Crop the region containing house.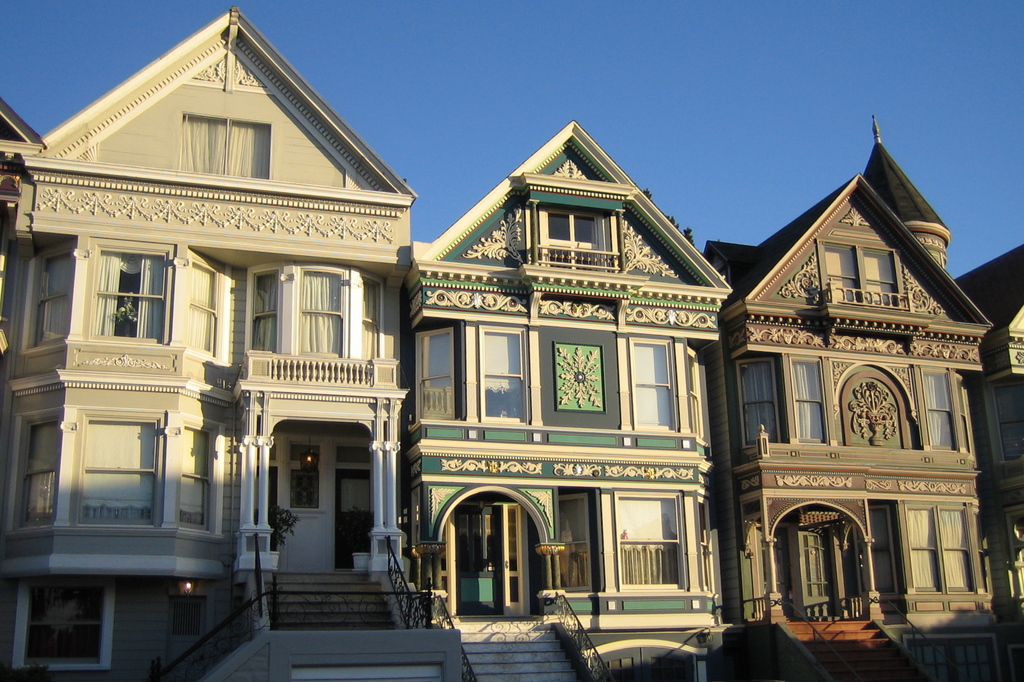
Crop region: {"left": 406, "top": 117, "right": 732, "bottom": 654}.
